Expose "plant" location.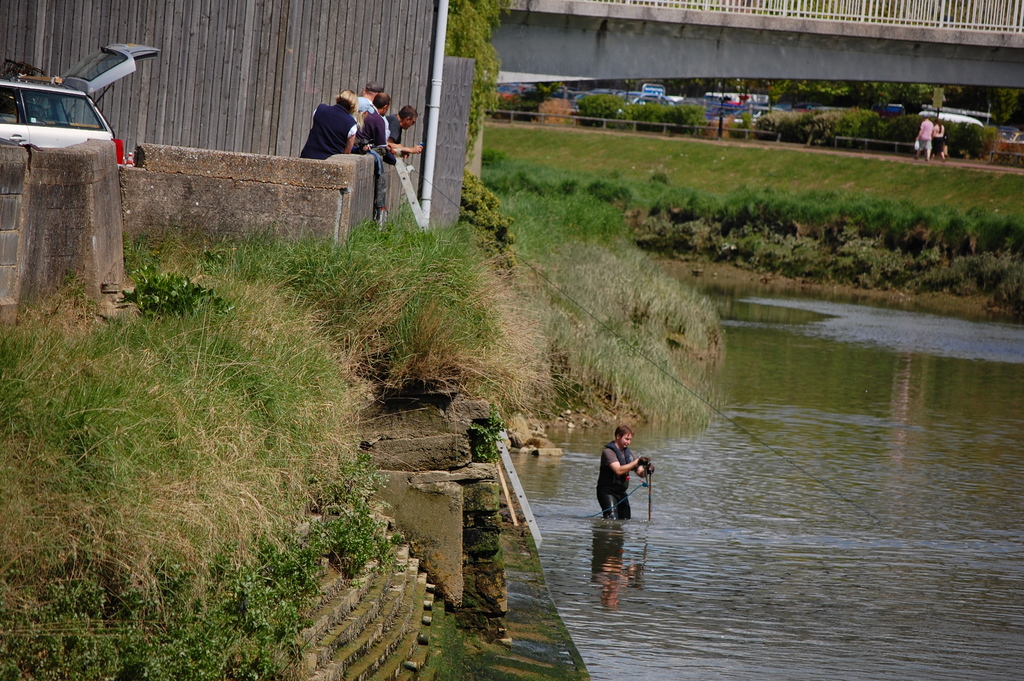
Exposed at locate(625, 97, 714, 134).
